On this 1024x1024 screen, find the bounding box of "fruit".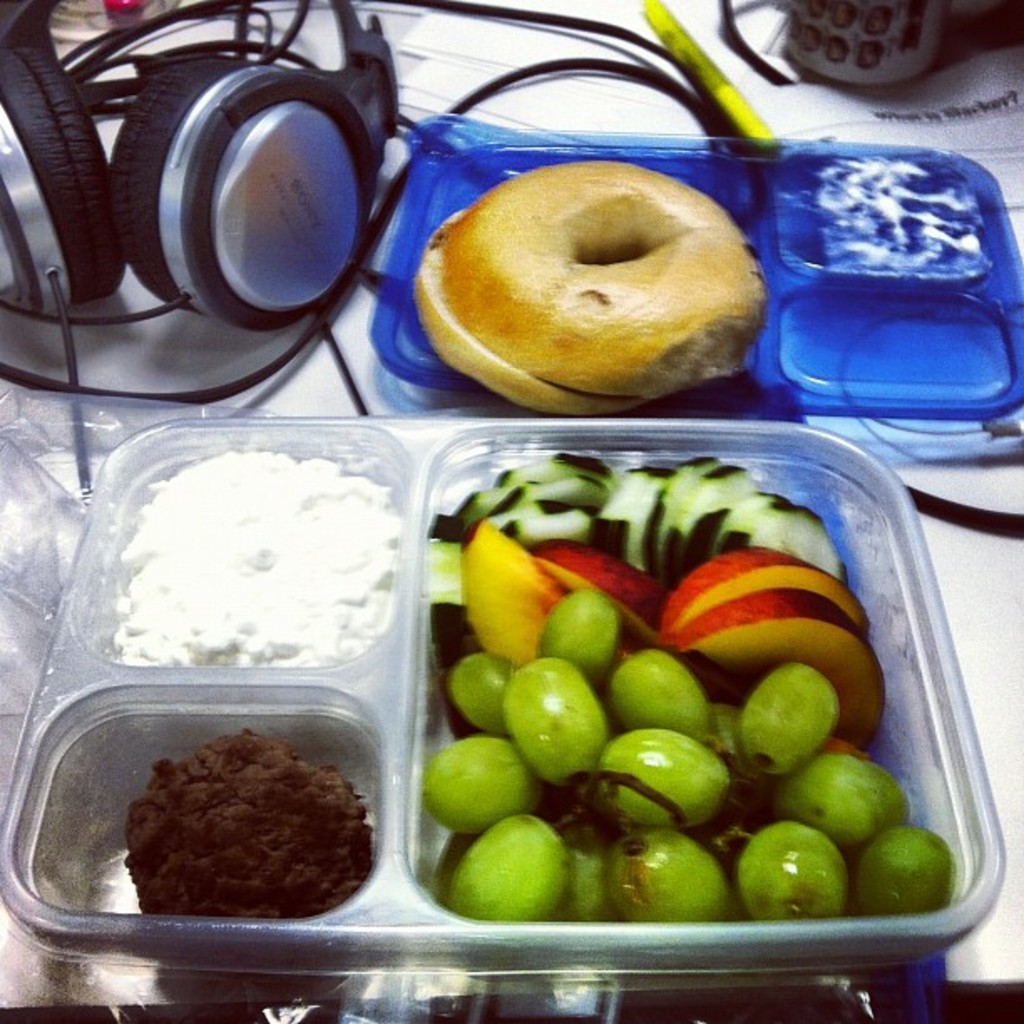
Bounding box: {"left": 845, "top": 813, "right": 965, "bottom": 925}.
